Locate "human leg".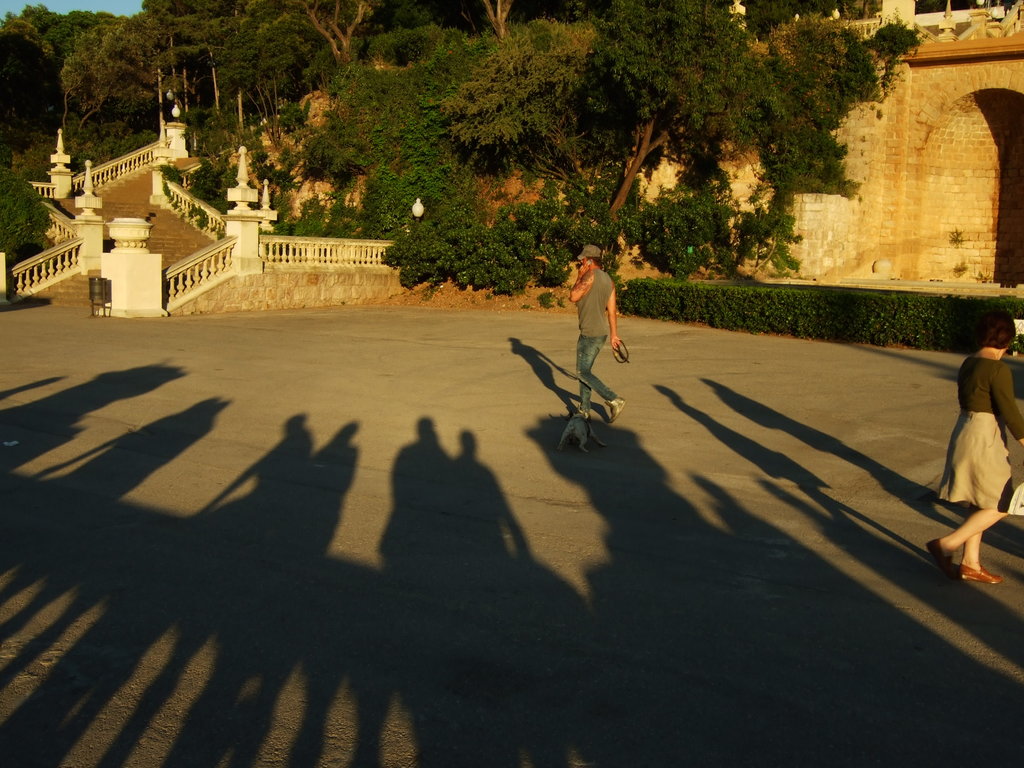
Bounding box: 964/507/1002/579.
